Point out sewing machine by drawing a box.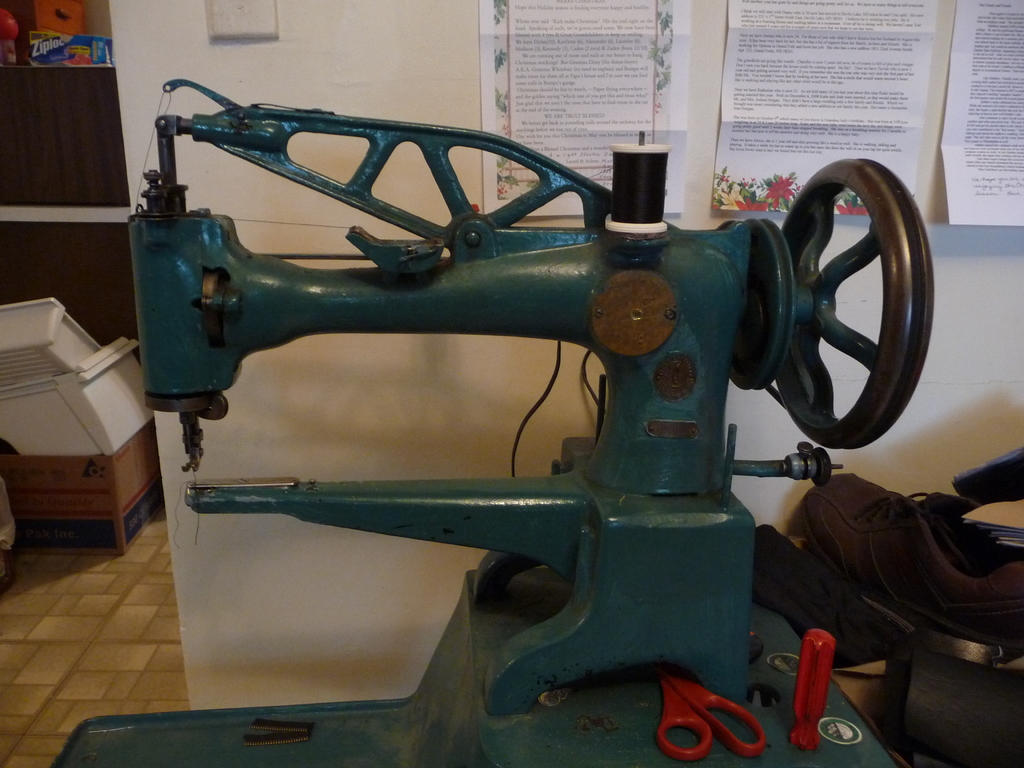
[left=59, top=73, right=928, bottom=767].
